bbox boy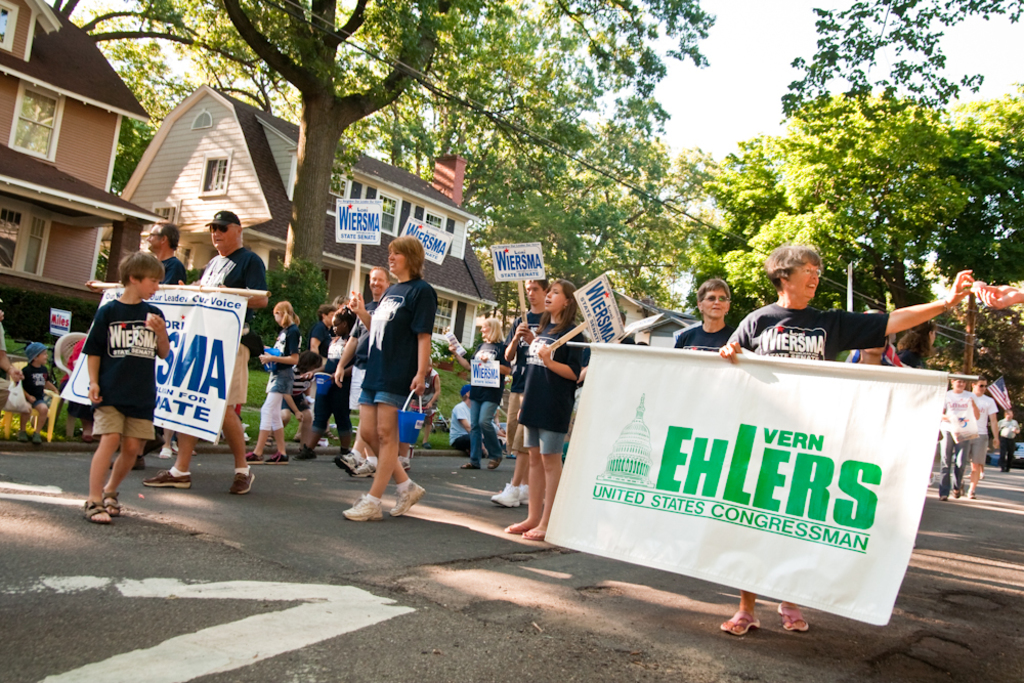
19/340/58/443
